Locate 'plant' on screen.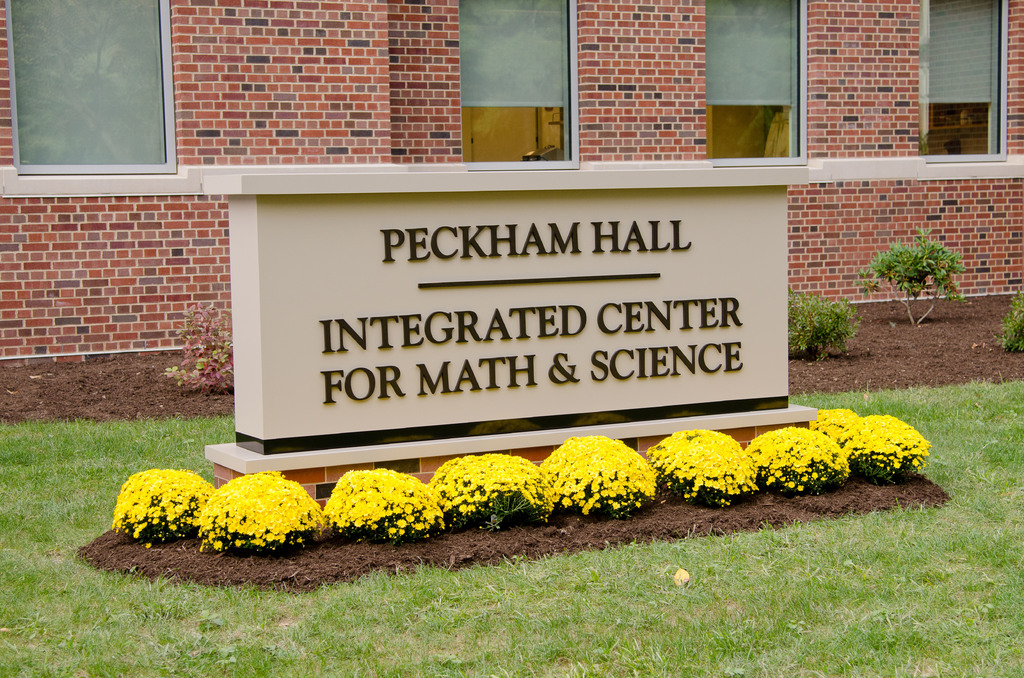
On screen at select_region(733, 427, 856, 499).
